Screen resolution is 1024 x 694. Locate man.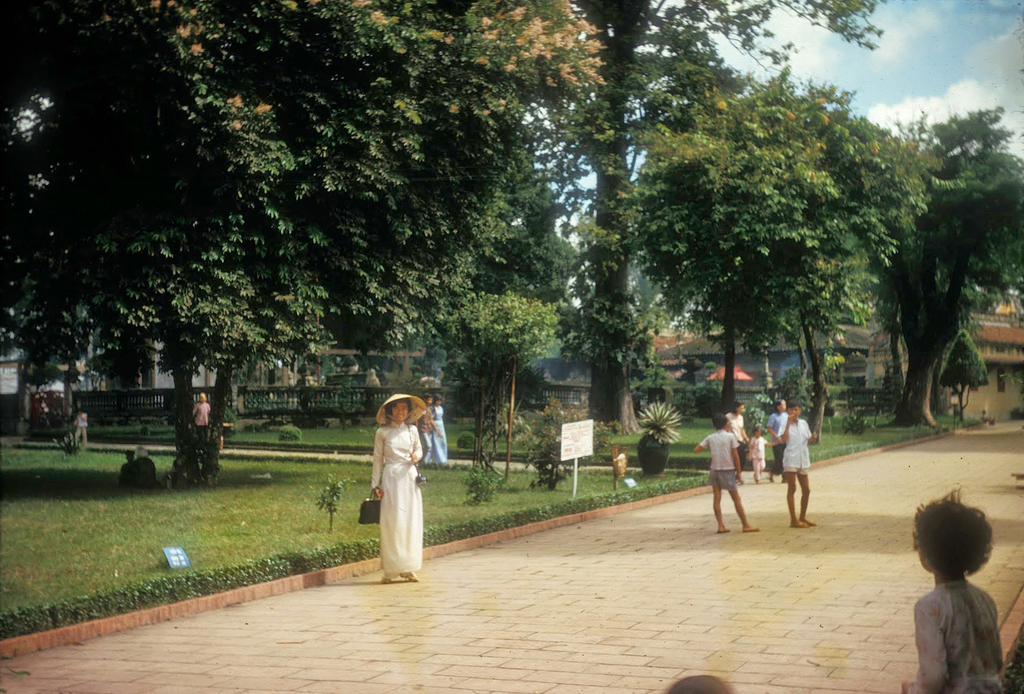
<bbox>696, 413, 760, 532</bbox>.
